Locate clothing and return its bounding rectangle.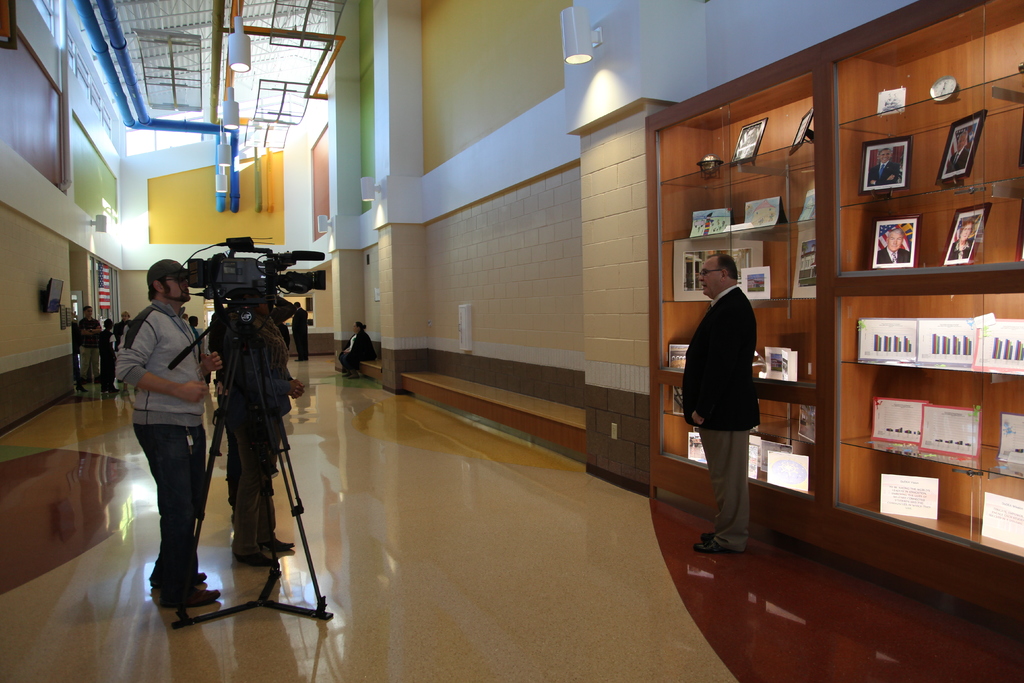
<region>867, 161, 897, 185</region>.
